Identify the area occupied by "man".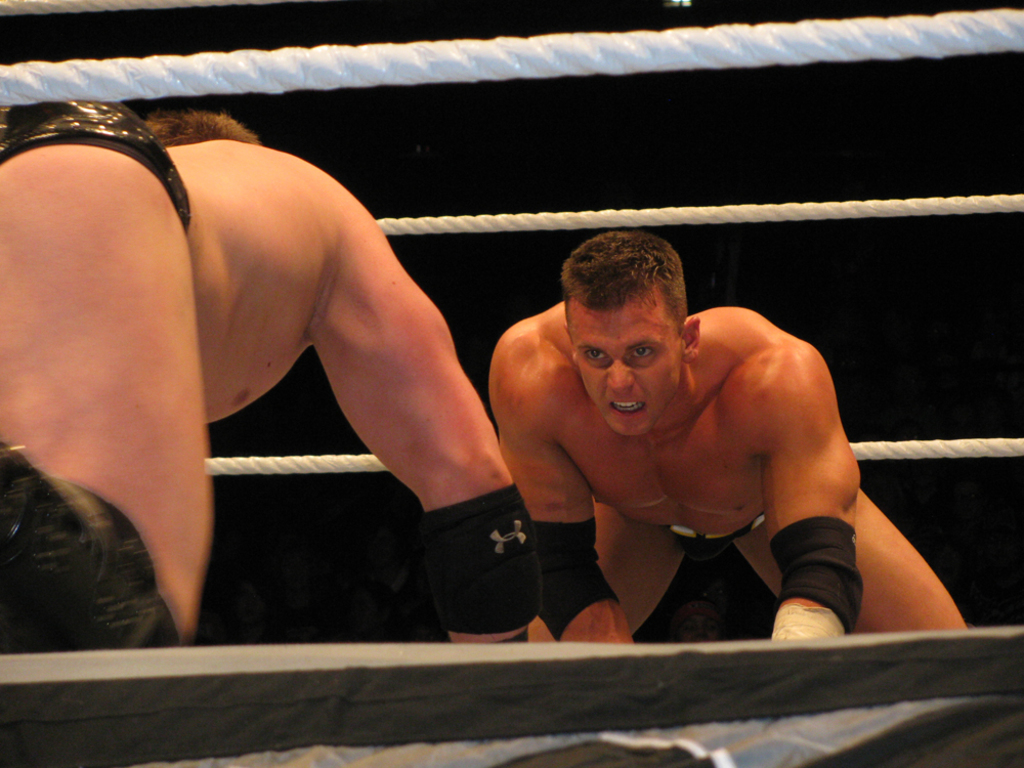
Area: box(485, 228, 969, 640).
